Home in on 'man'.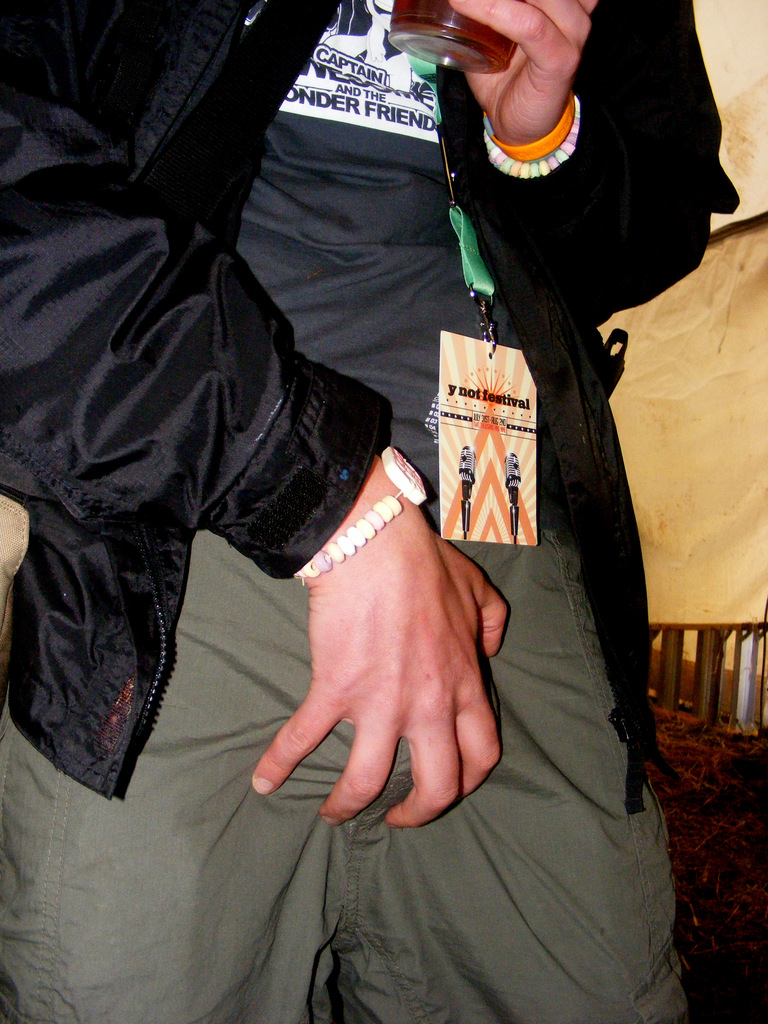
Homed in at l=91, t=0, r=713, b=979.
